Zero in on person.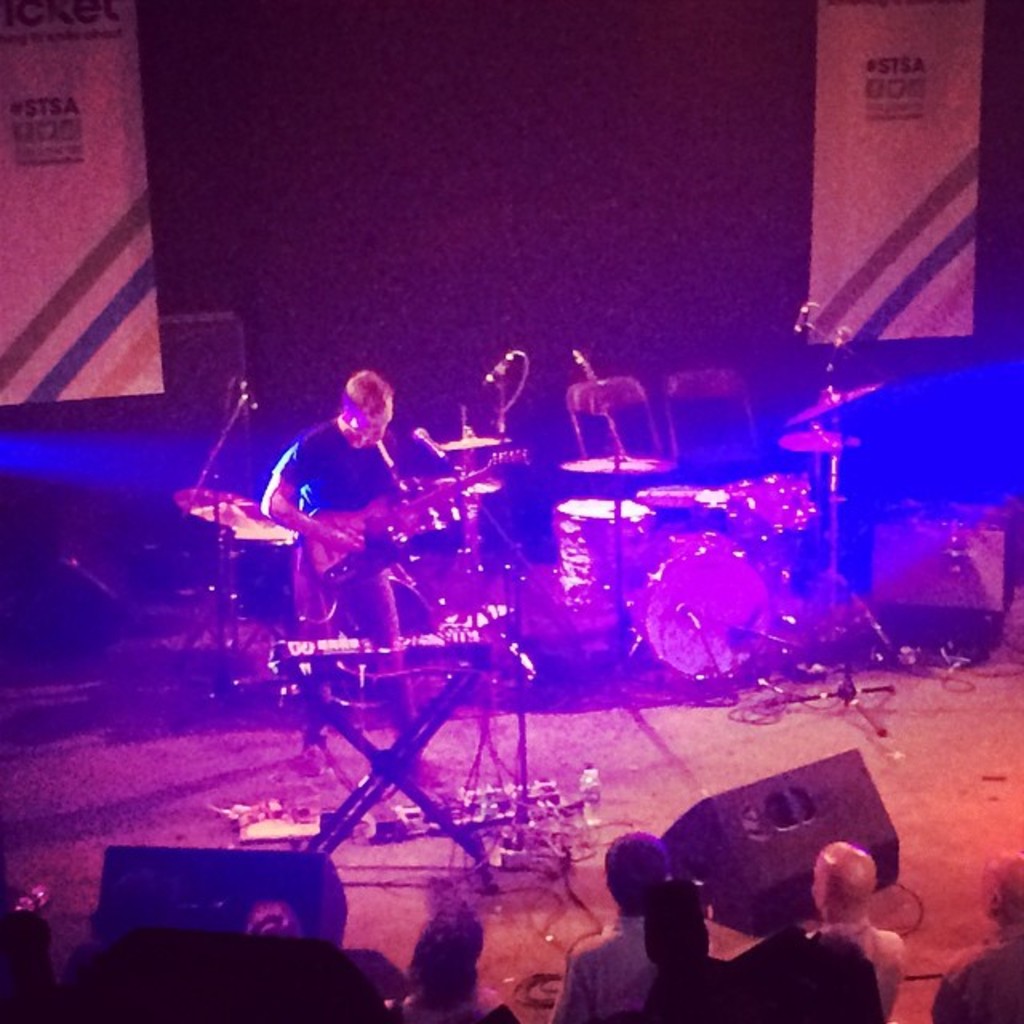
Zeroed in: bbox(930, 846, 1022, 1022).
